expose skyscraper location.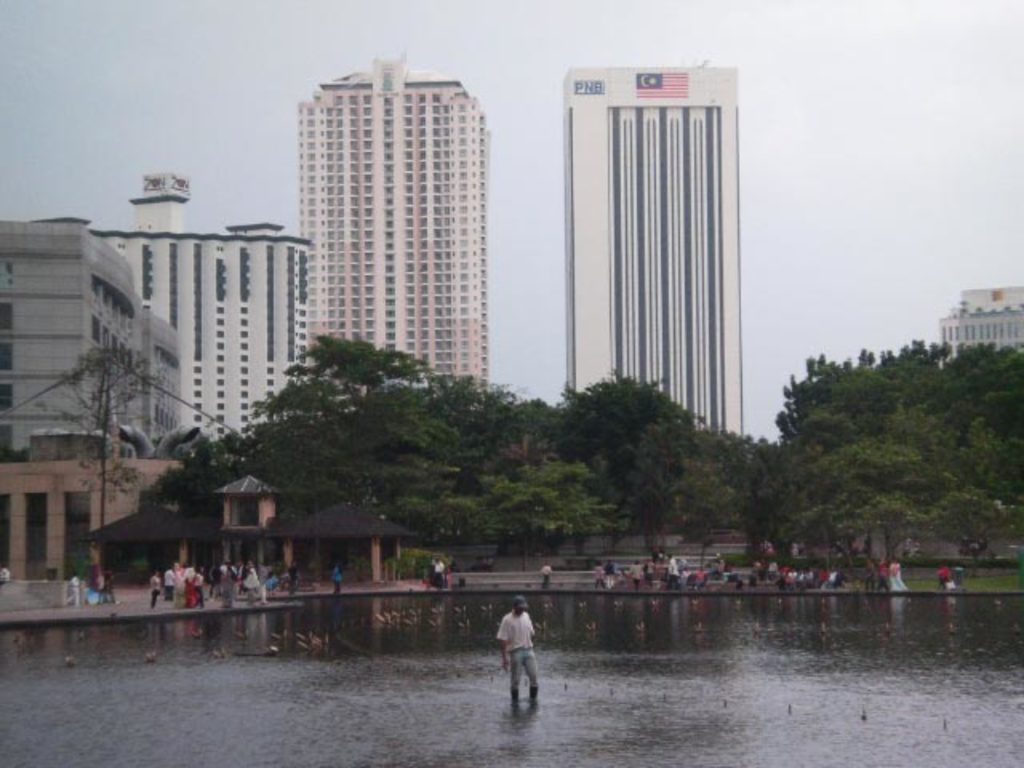
Exposed at x1=94, y1=168, x2=314, y2=426.
